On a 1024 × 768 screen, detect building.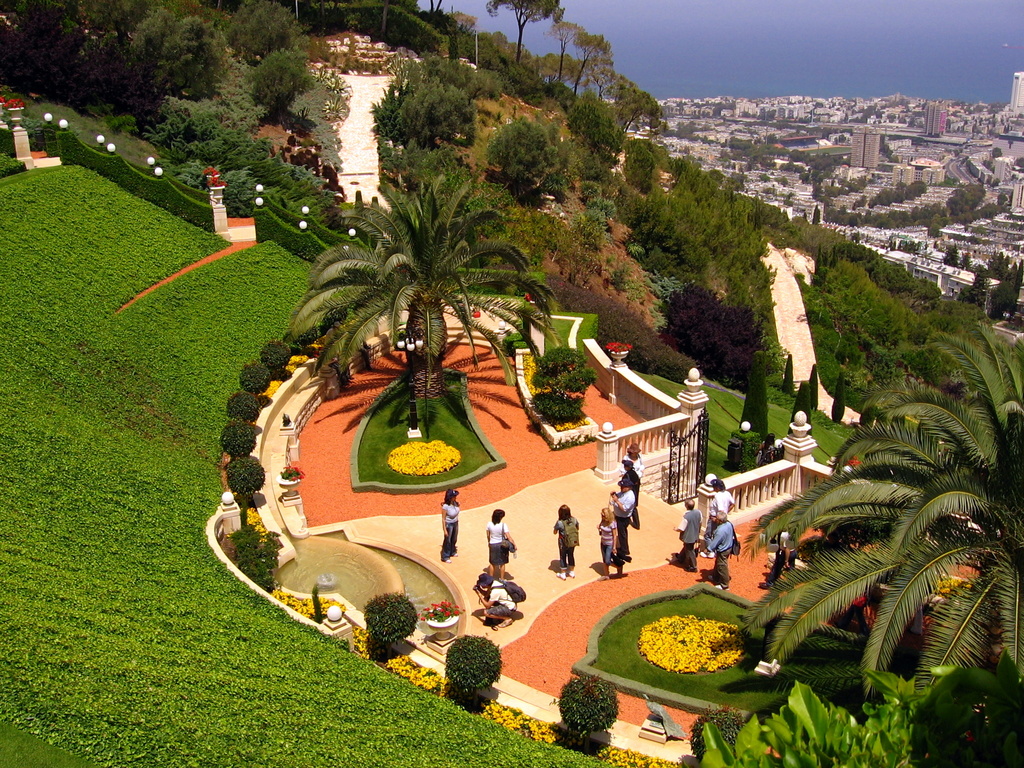
<region>621, 71, 1023, 294</region>.
